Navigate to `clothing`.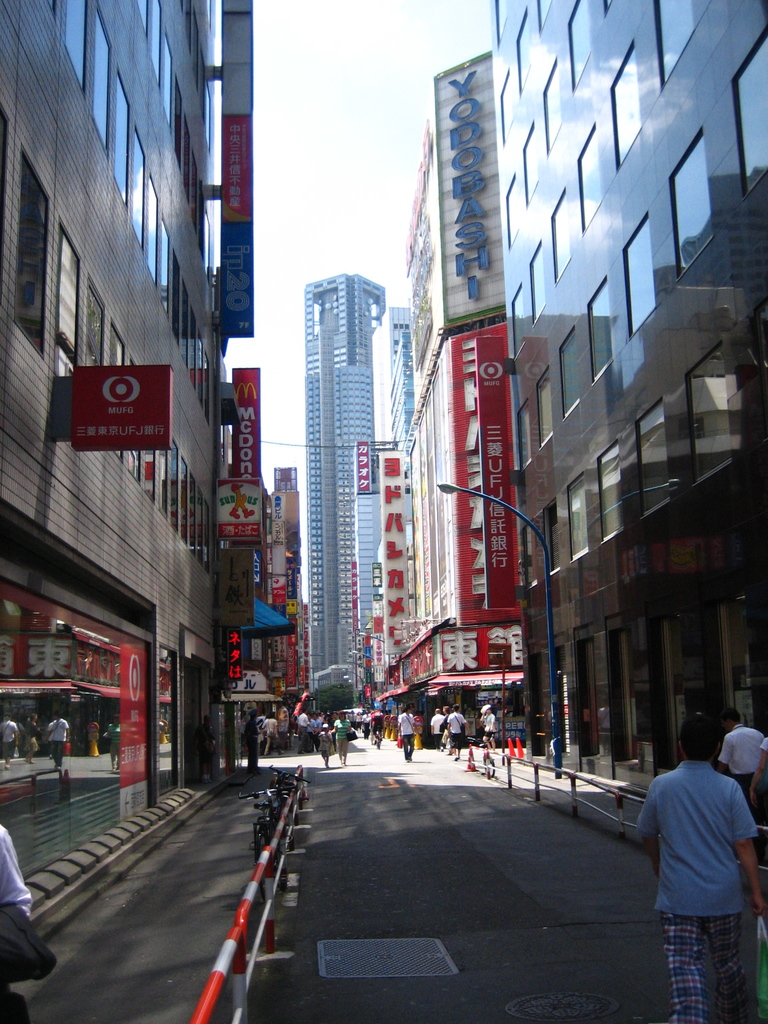
Navigation target: <region>448, 712, 467, 746</region>.
